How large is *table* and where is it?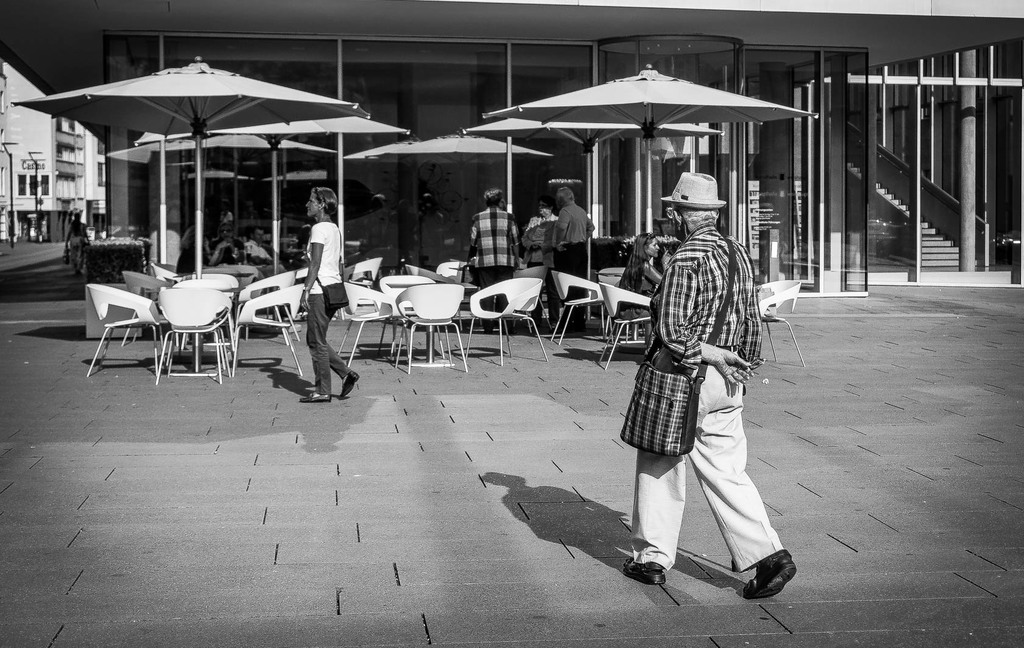
Bounding box: [left=174, top=273, right=254, bottom=277].
